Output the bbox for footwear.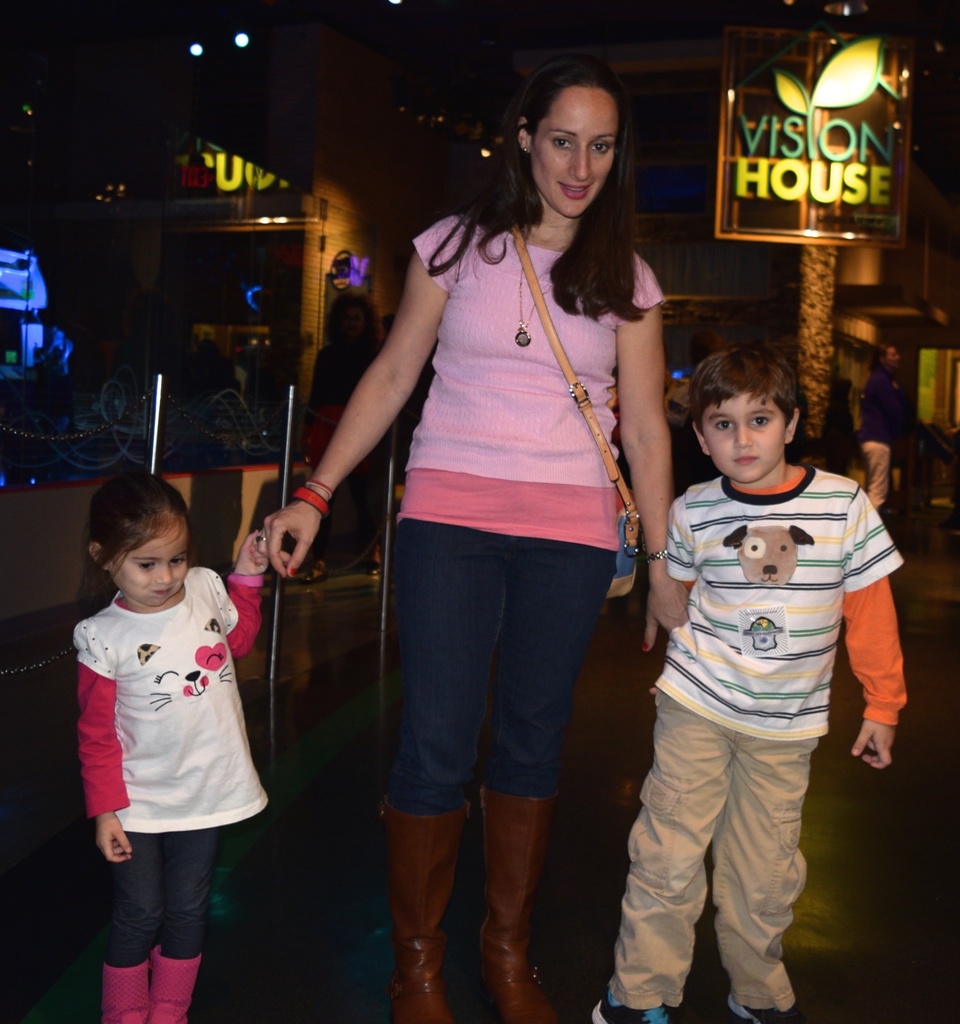
left=104, top=961, right=152, bottom=1023.
